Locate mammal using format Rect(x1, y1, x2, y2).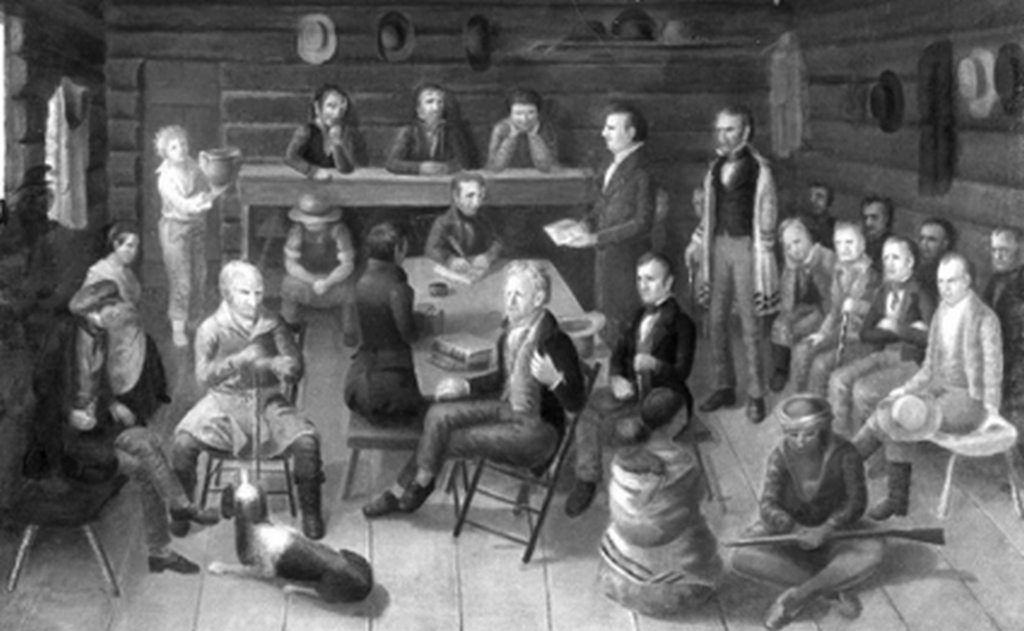
Rect(287, 84, 372, 176).
